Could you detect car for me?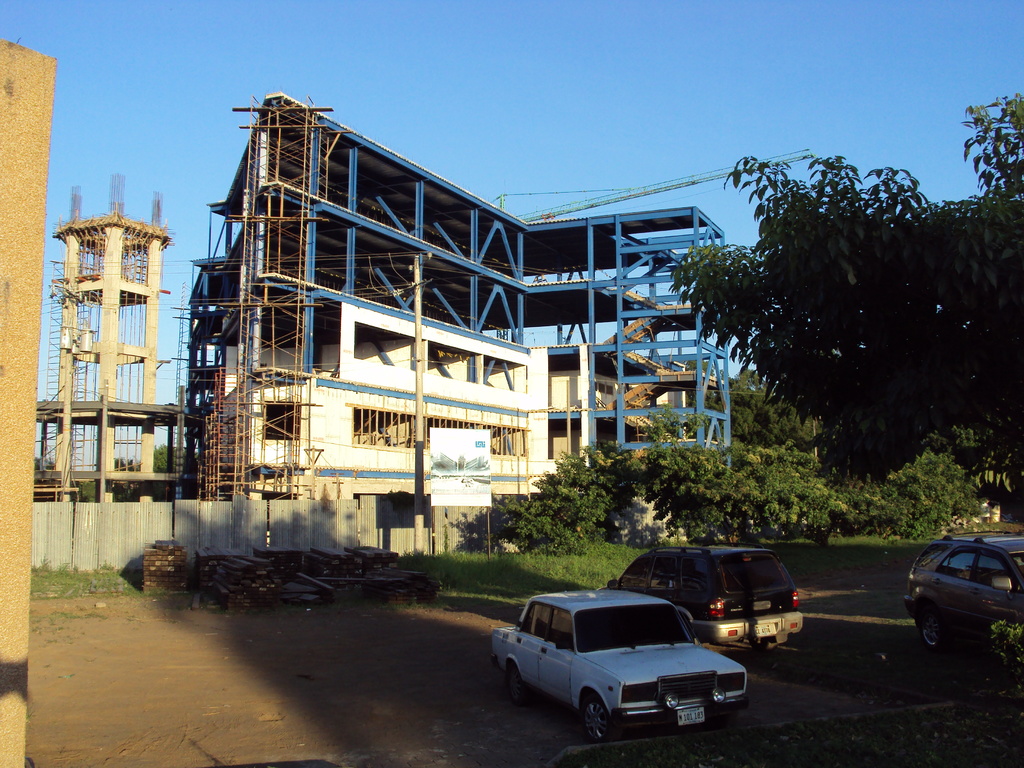
Detection result: [x1=901, y1=540, x2=1023, y2=657].
